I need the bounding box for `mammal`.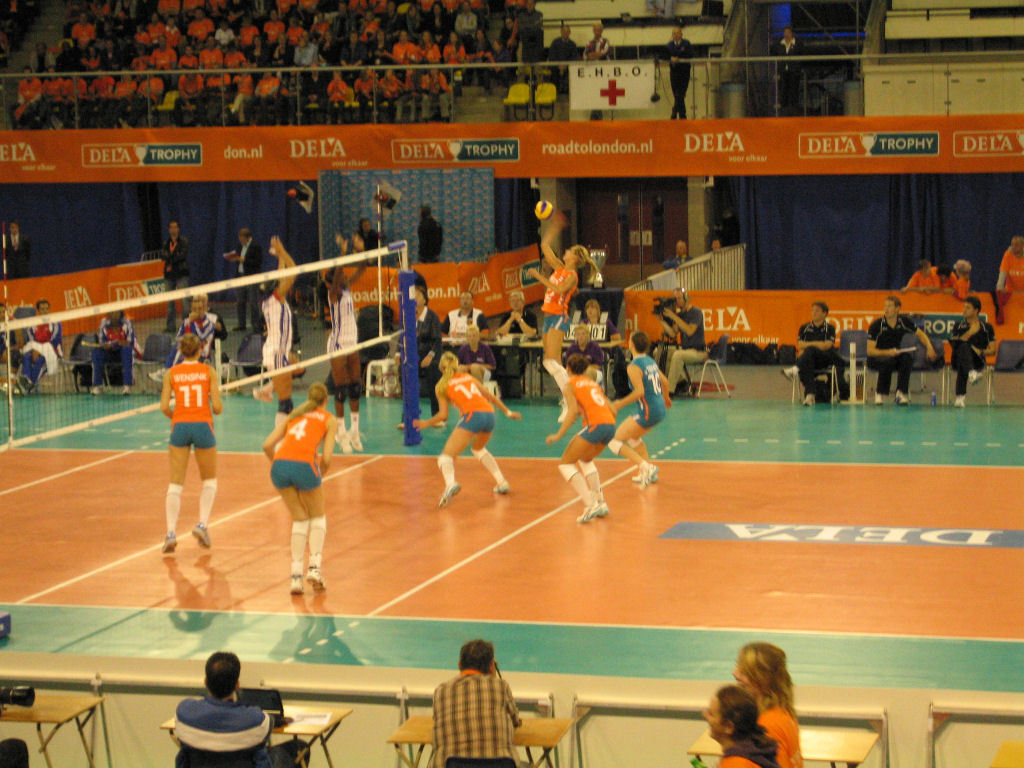
Here it is: select_region(191, 292, 233, 346).
